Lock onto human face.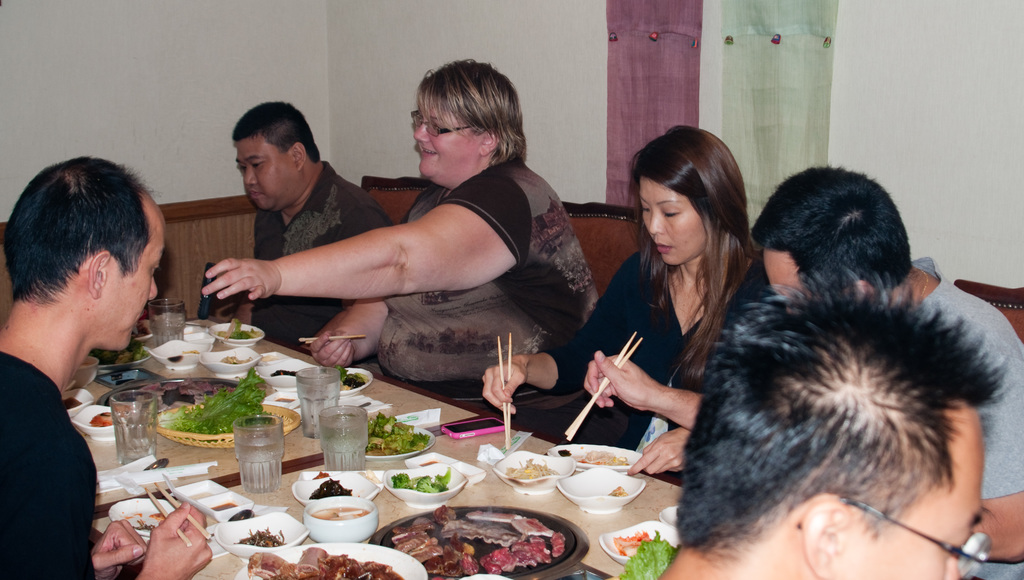
Locked: pyautogui.locateOnScreen(411, 101, 481, 178).
